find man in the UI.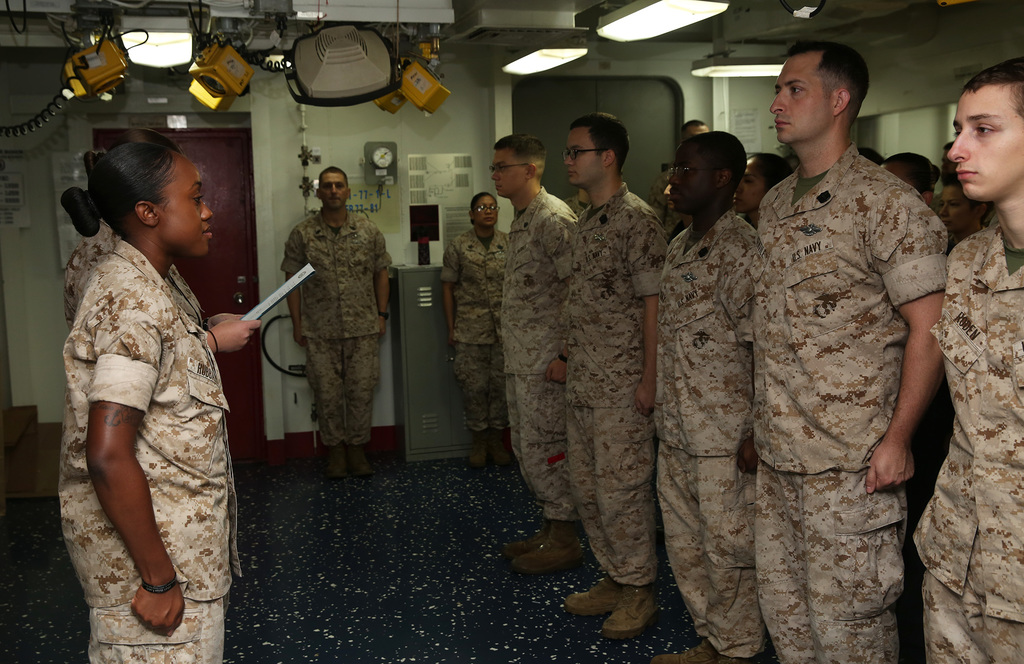
UI element at <region>566, 187, 589, 215</region>.
